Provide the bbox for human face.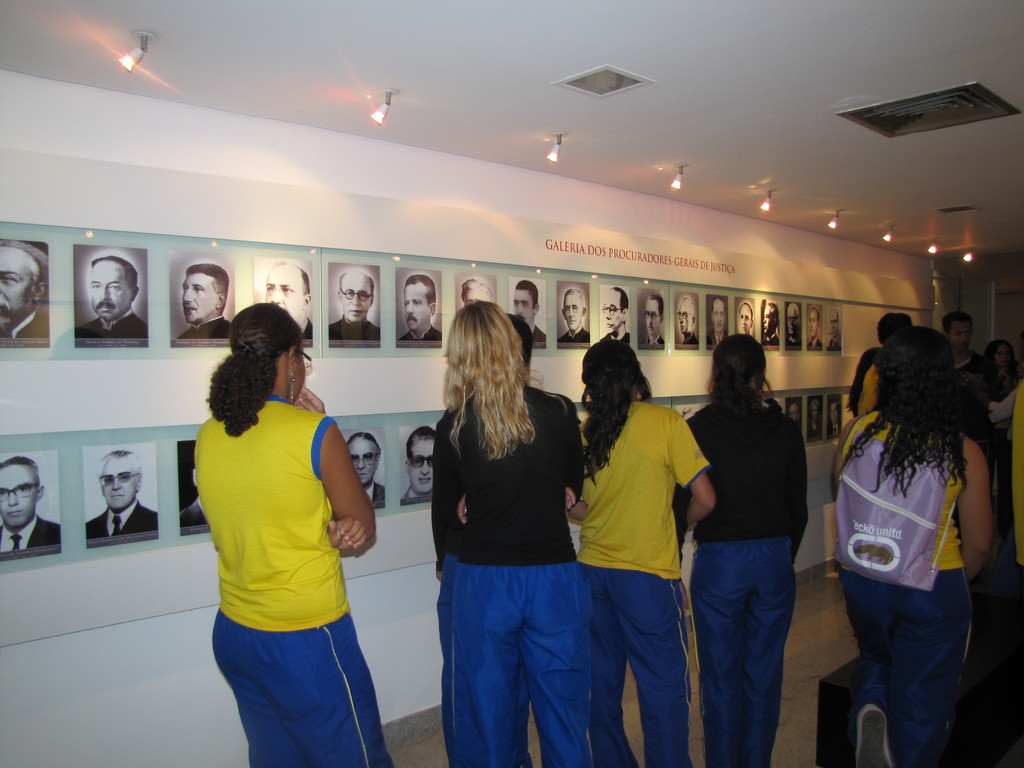
<box>512,285,534,321</box>.
